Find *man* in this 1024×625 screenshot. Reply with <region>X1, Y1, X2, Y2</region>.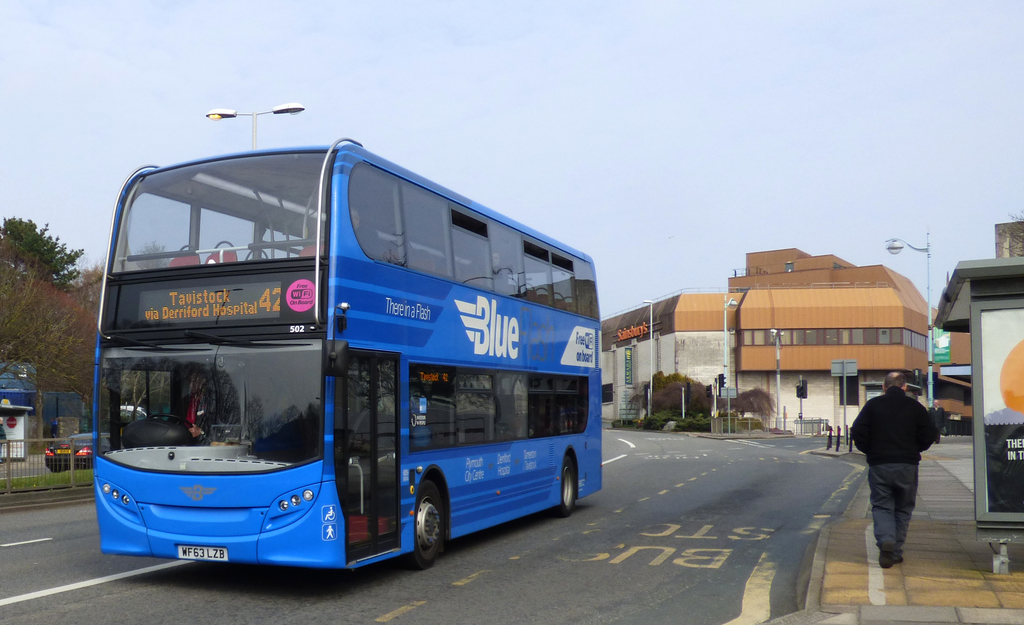
<region>863, 371, 949, 571</region>.
